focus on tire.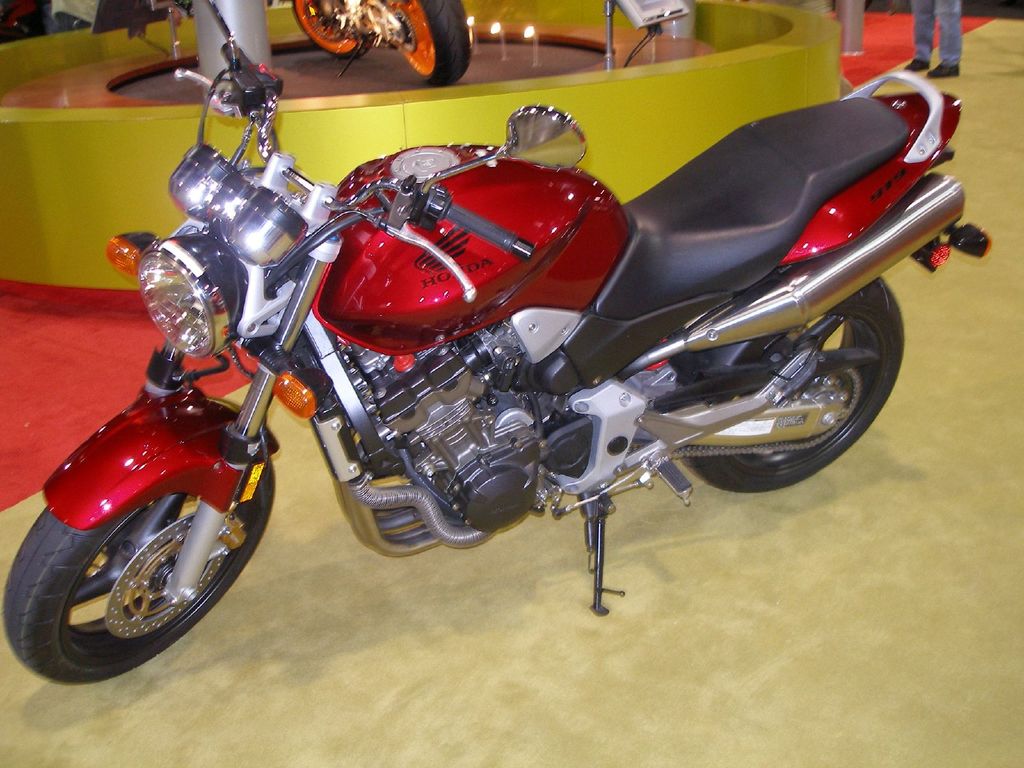
Focused at (295,0,364,60).
